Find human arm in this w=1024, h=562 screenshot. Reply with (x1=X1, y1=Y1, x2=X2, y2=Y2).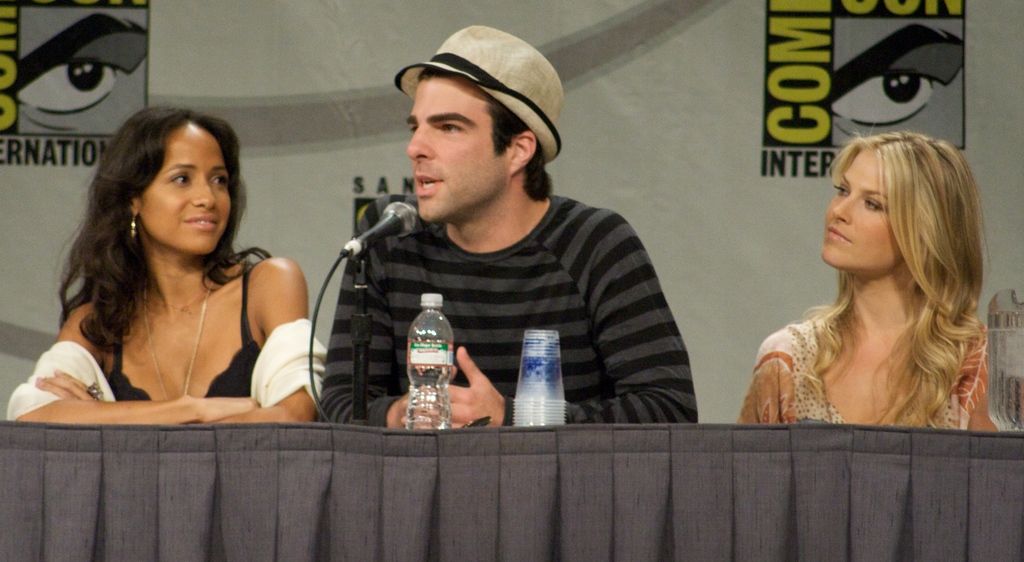
(x1=968, y1=365, x2=1023, y2=431).
